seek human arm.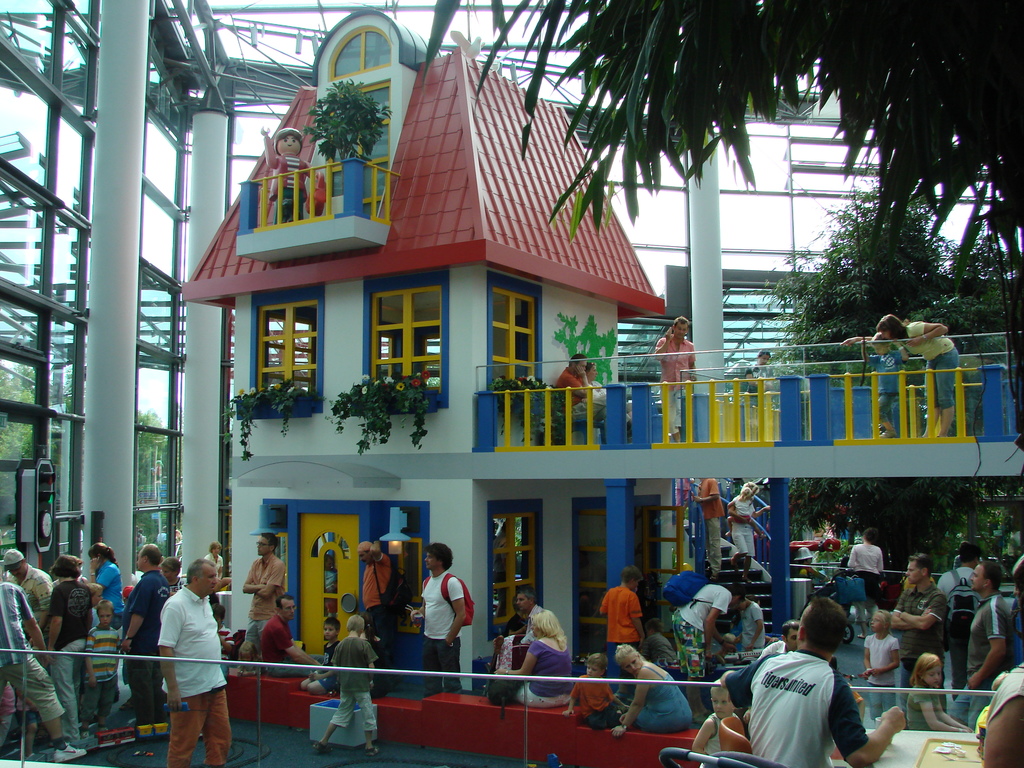
732:634:743:645.
